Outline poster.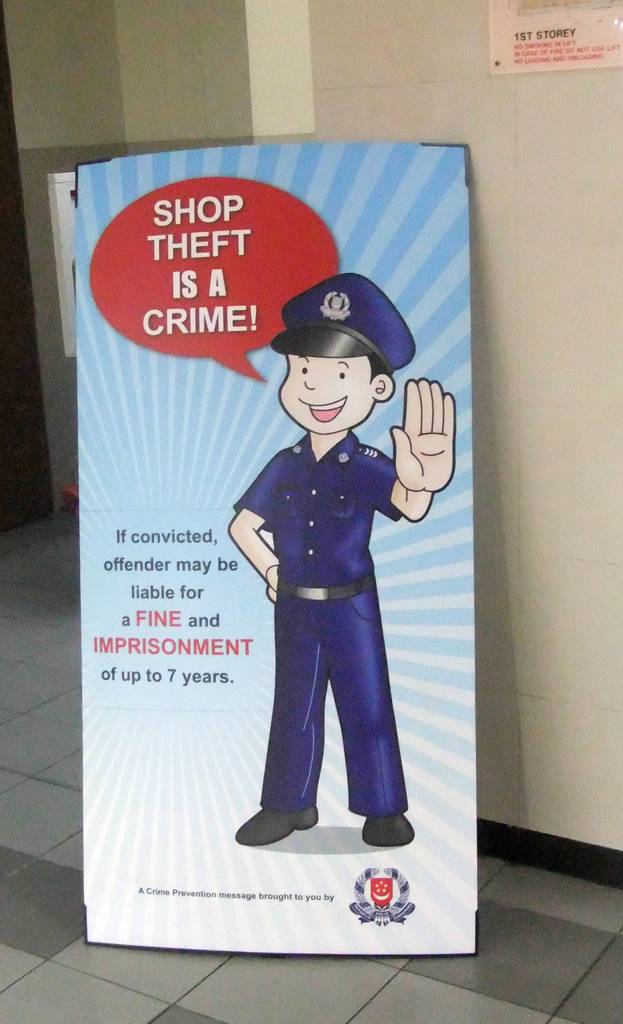
Outline: crop(72, 148, 475, 949).
